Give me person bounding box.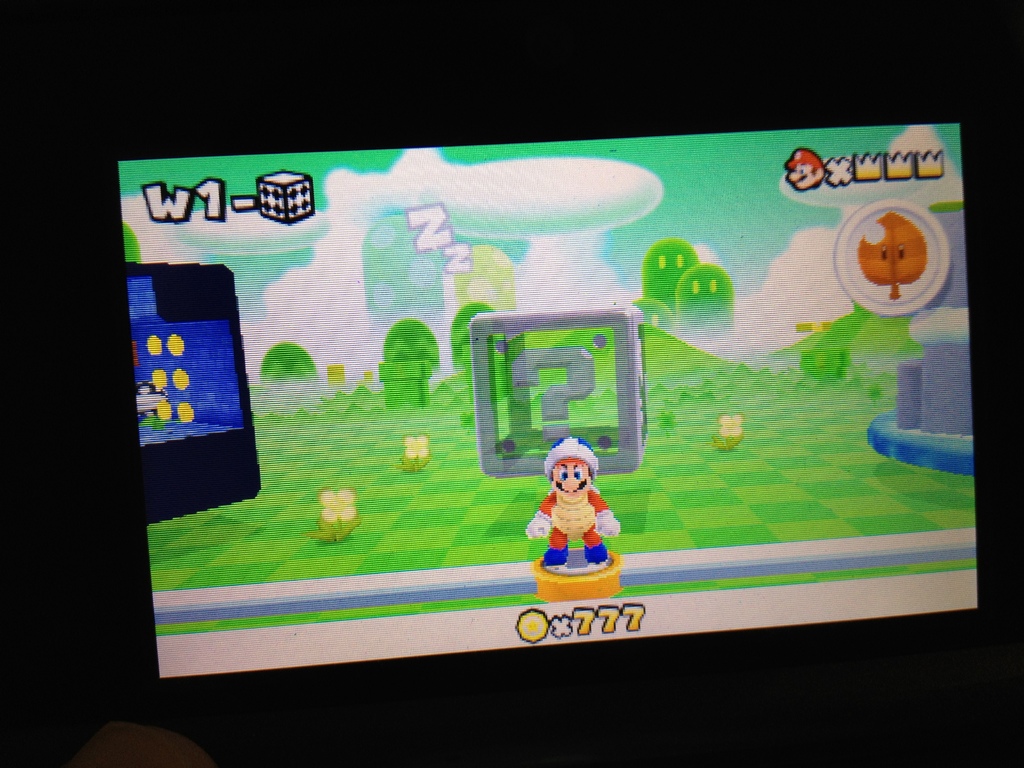
(x1=525, y1=433, x2=615, y2=575).
